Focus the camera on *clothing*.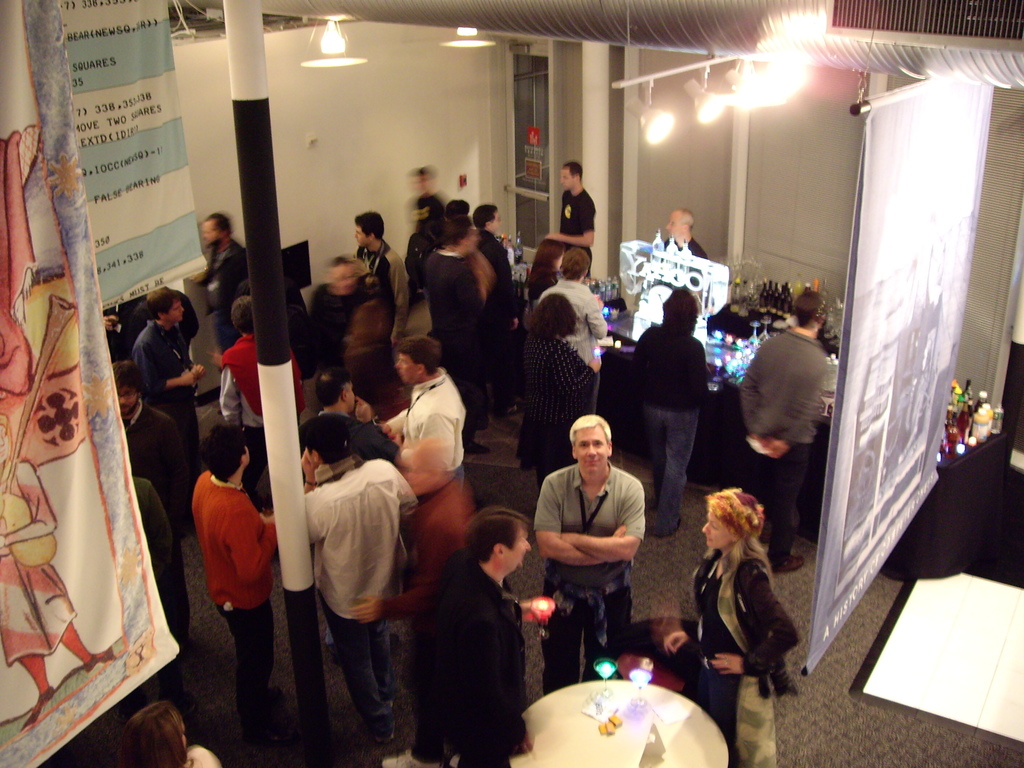
Focus region: box(677, 237, 712, 269).
